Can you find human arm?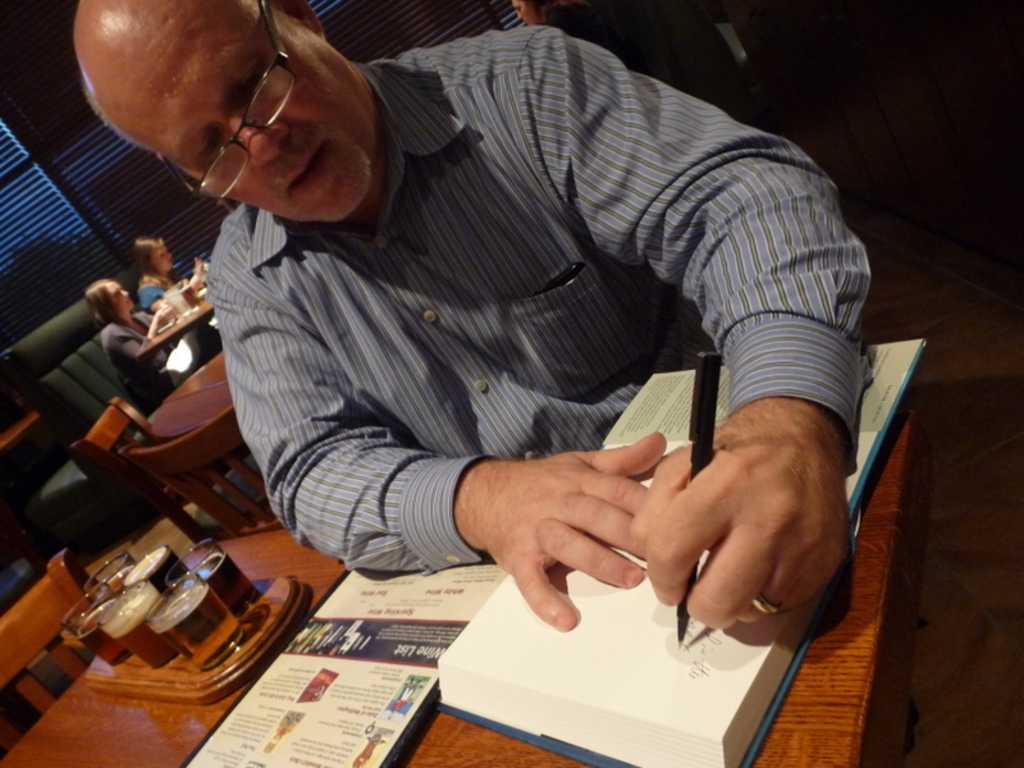
Yes, bounding box: region(550, 27, 870, 625).
